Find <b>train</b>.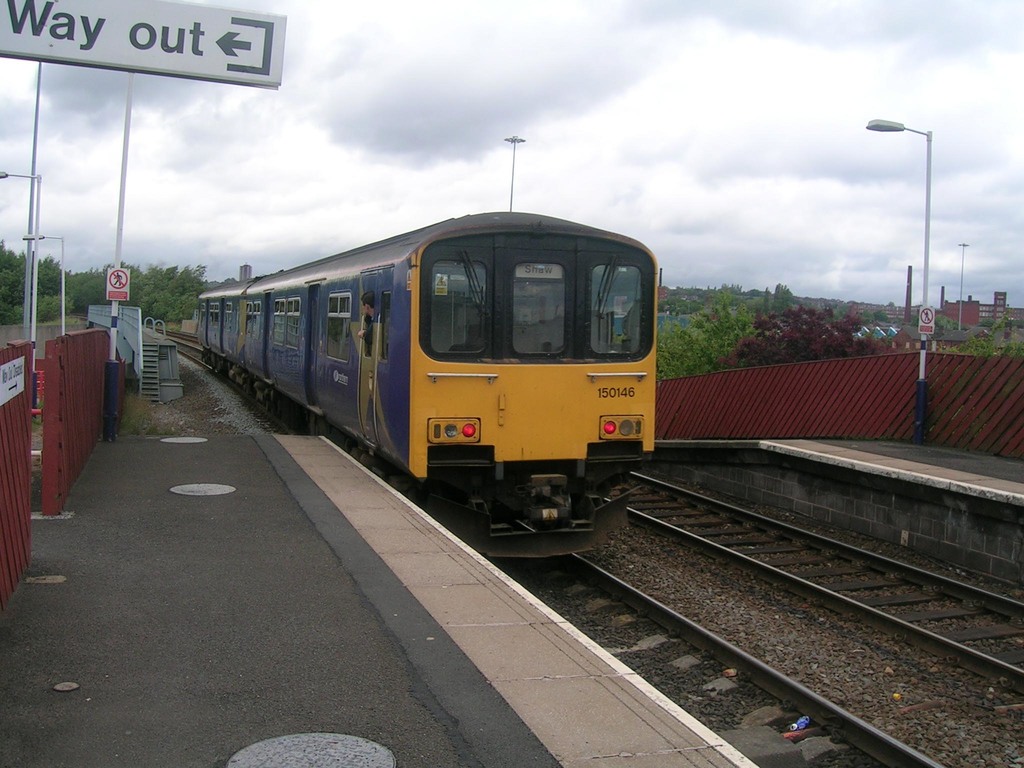
(201, 207, 657, 561).
